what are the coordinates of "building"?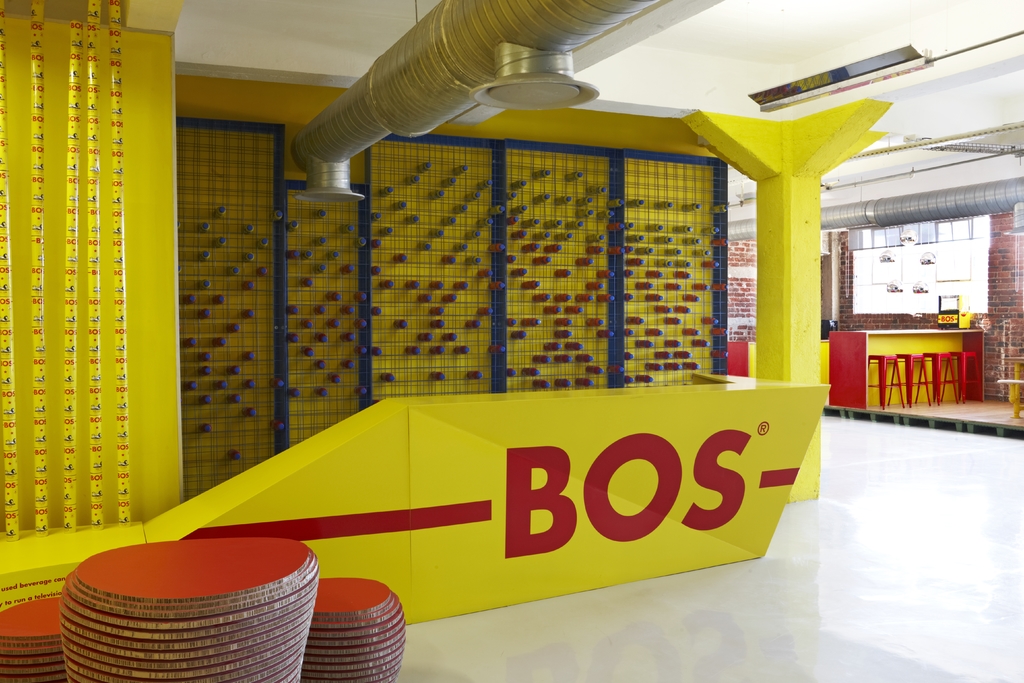
(0, 0, 1023, 682).
